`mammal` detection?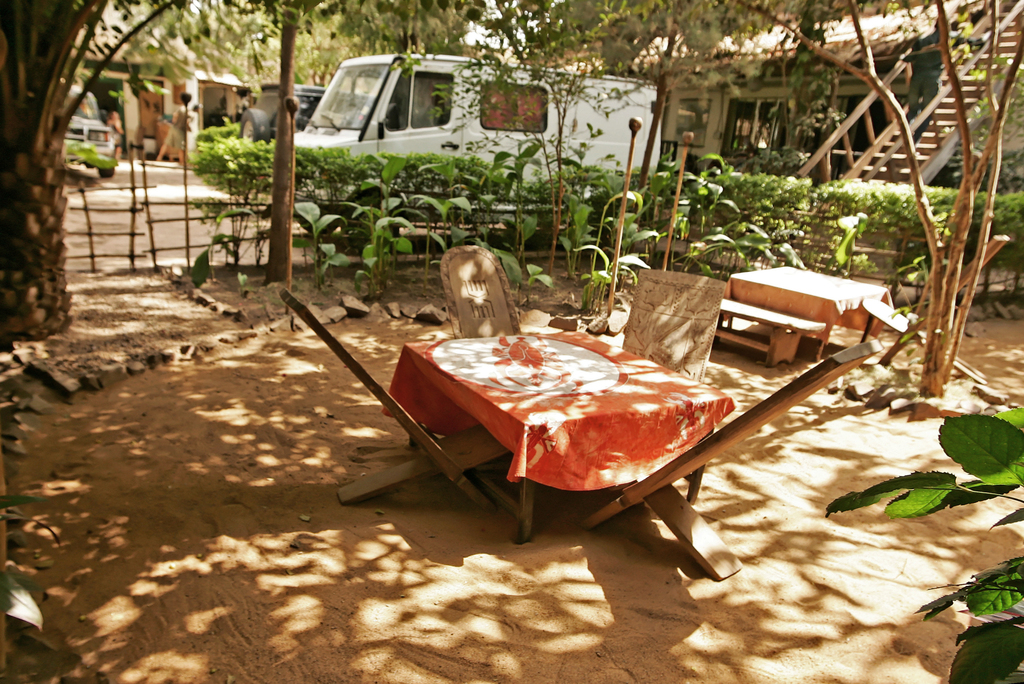
bbox(154, 91, 191, 168)
